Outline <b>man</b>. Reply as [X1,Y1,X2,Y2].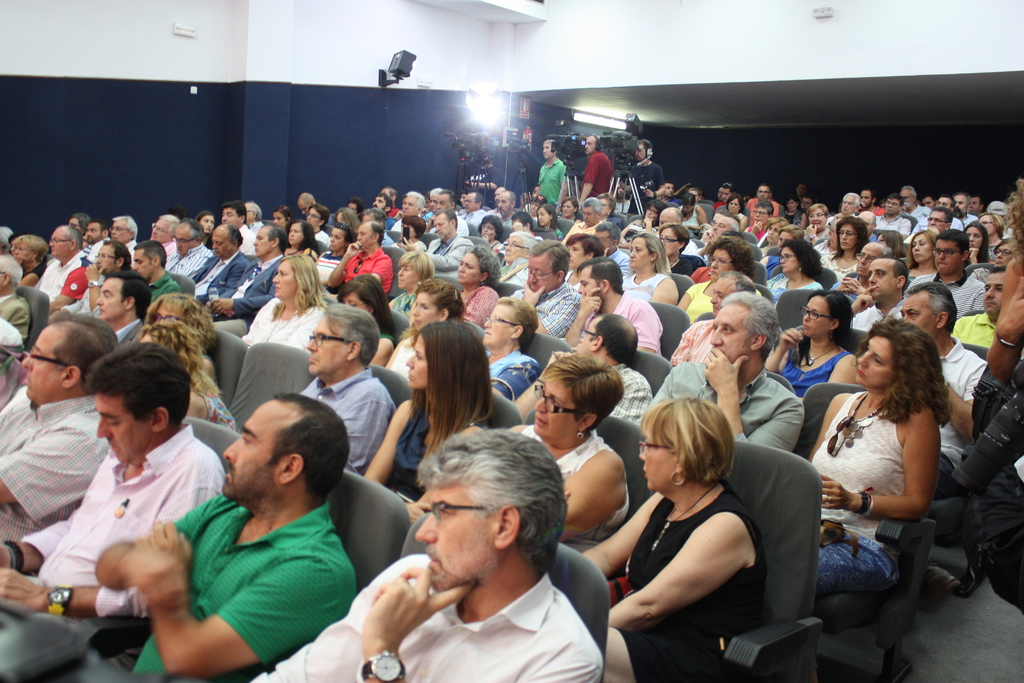
[41,240,111,330].
